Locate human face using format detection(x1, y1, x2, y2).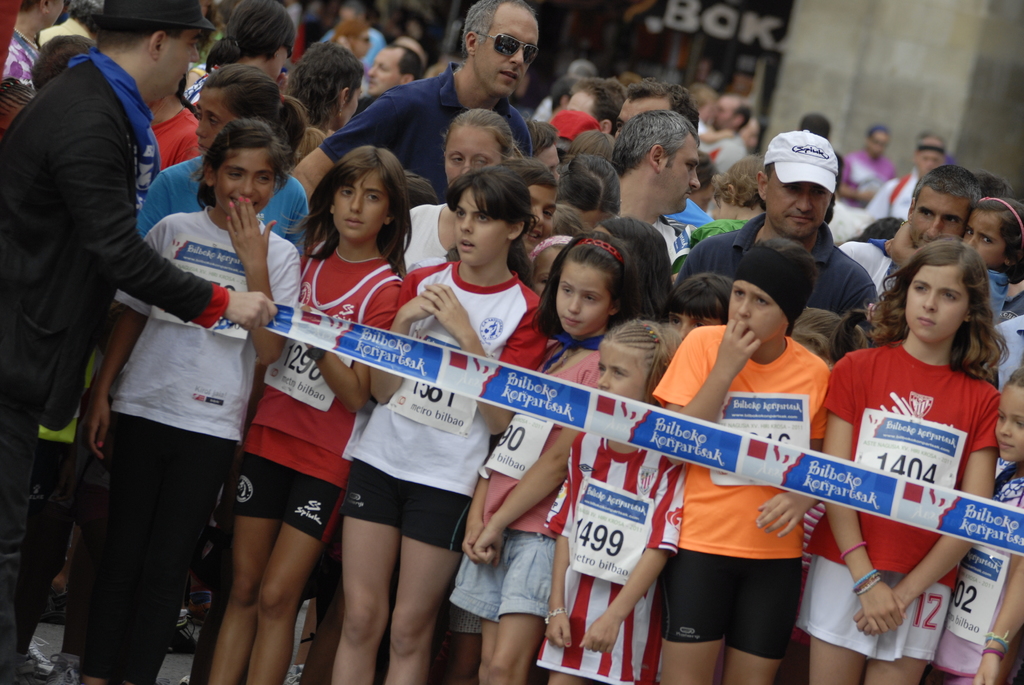
detection(659, 143, 700, 207).
